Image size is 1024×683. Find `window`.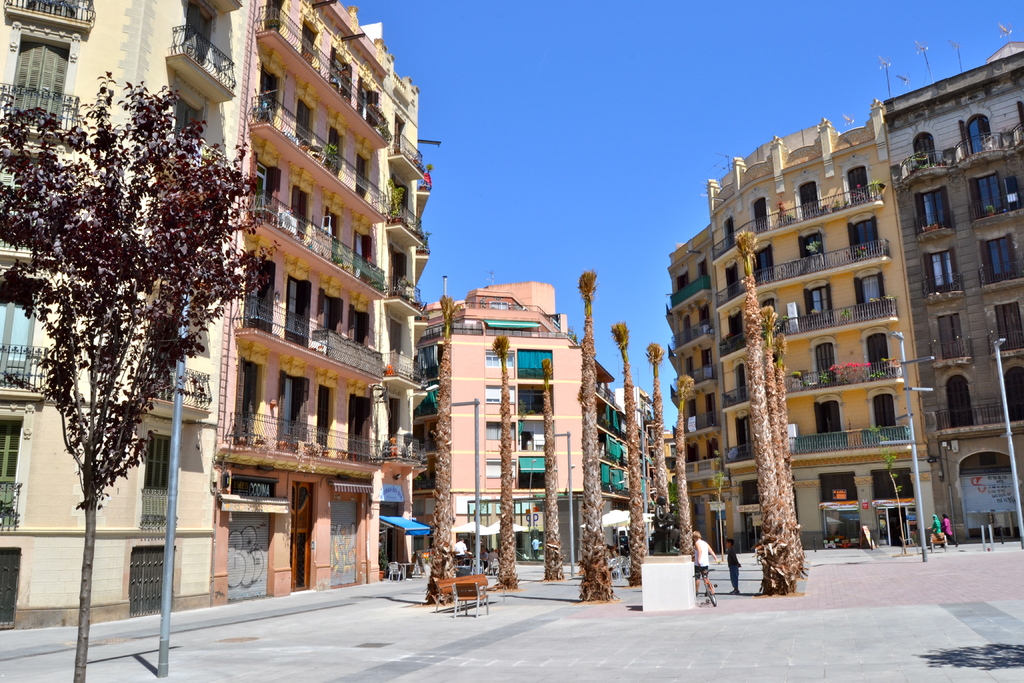
l=681, t=315, r=692, b=345.
